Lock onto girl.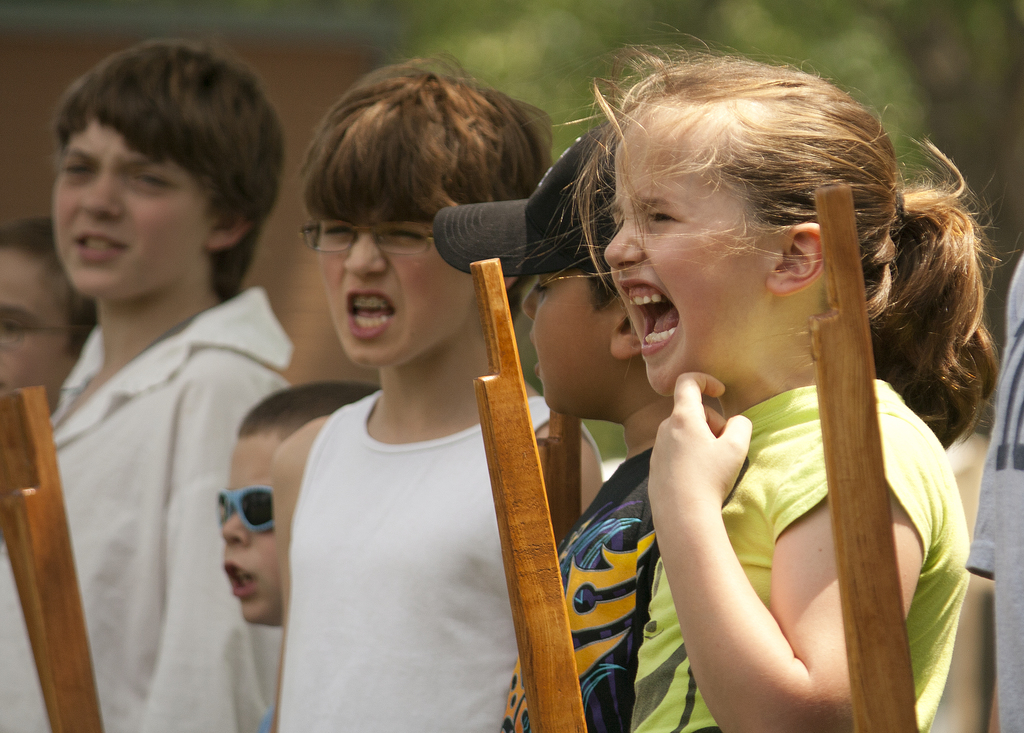
Locked: 504:21:1014:732.
